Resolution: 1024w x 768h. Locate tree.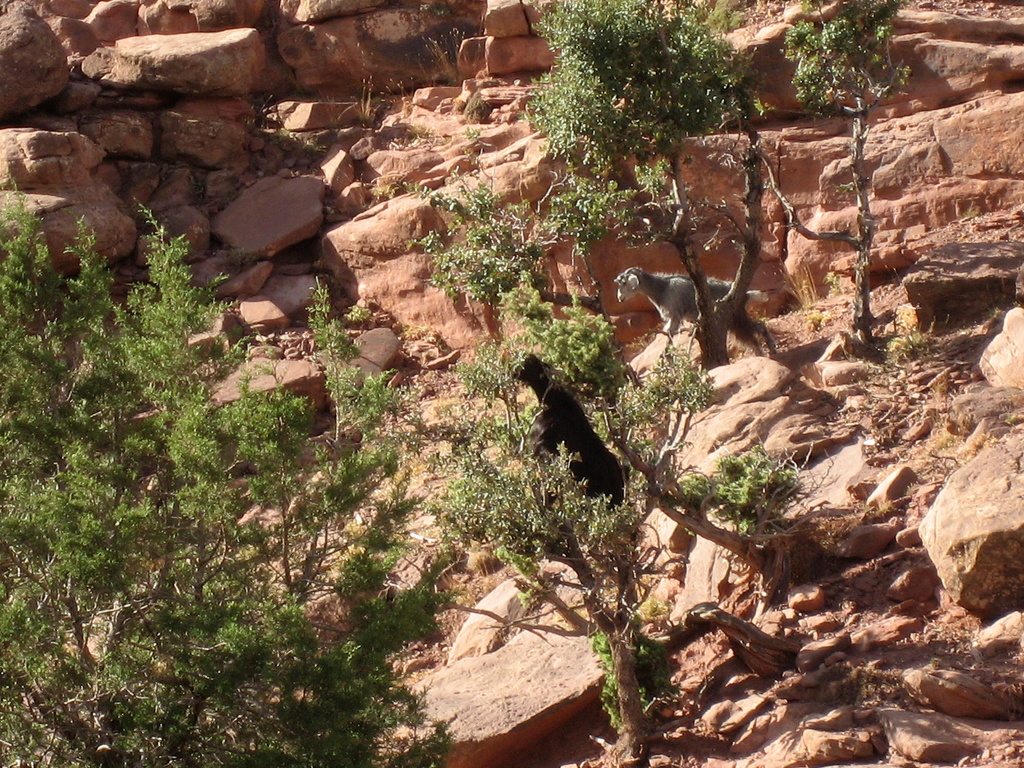
[left=753, top=0, right=915, bottom=343].
